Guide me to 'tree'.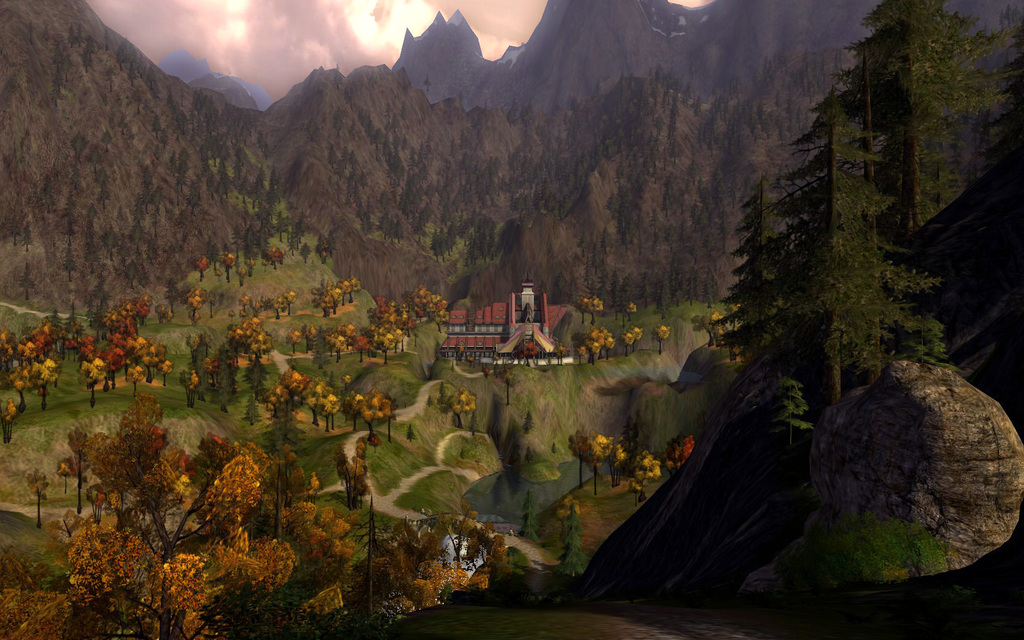
Guidance: (x1=555, y1=500, x2=594, y2=593).
